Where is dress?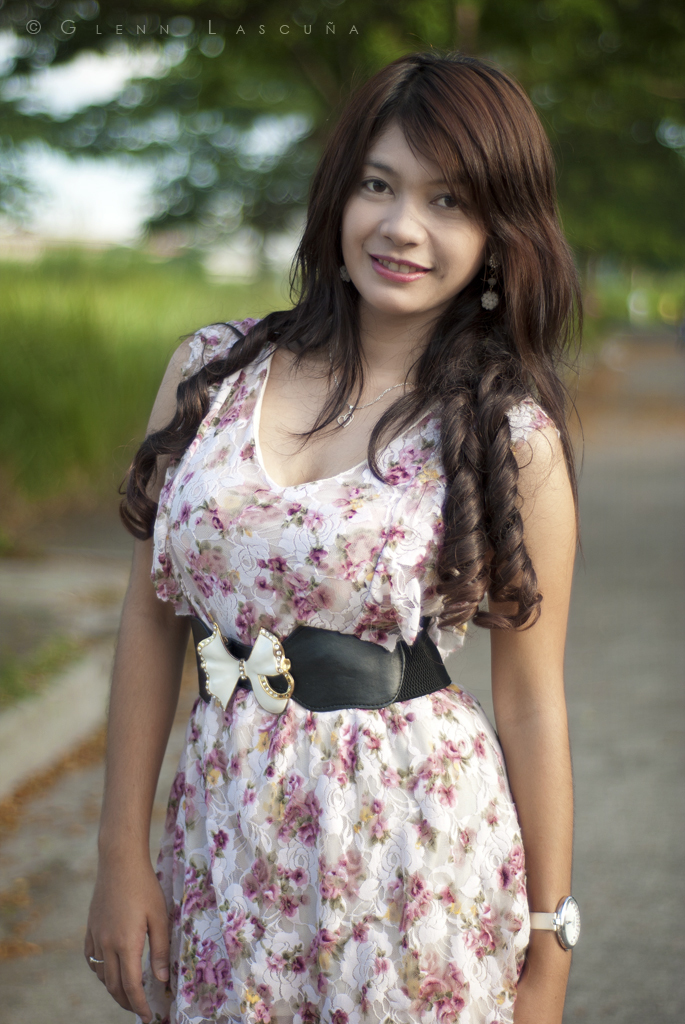
<region>154, 318, 562, 1023</region>.
